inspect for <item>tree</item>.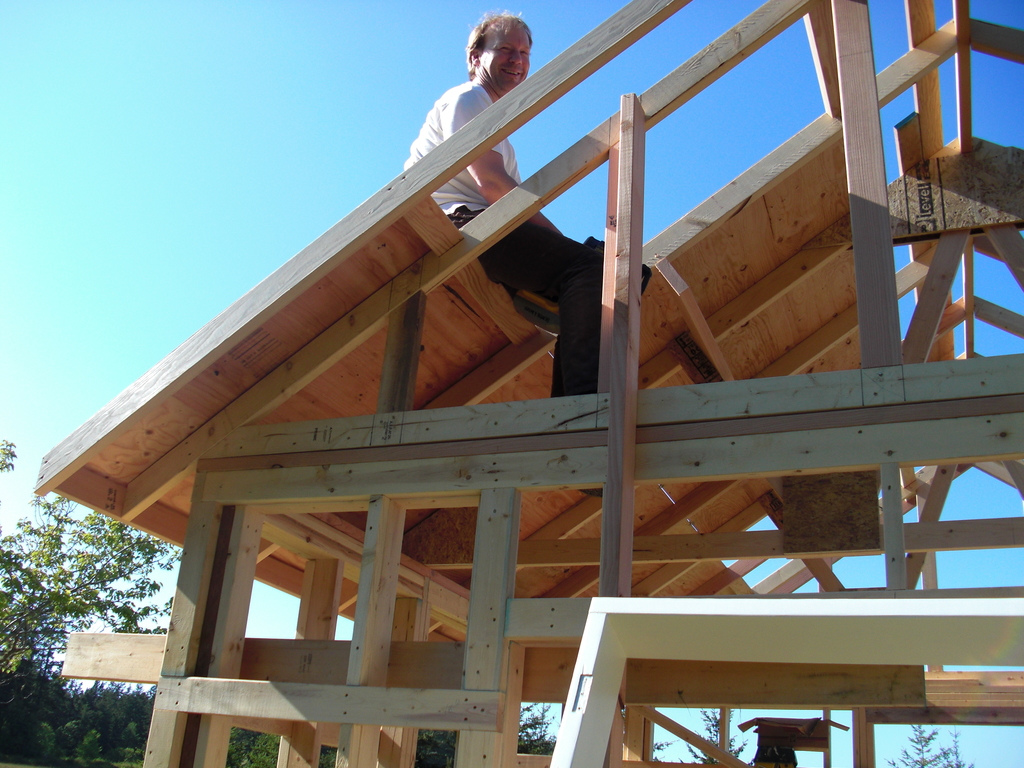
Inspection: Rect(520, 699, 558, 760).
